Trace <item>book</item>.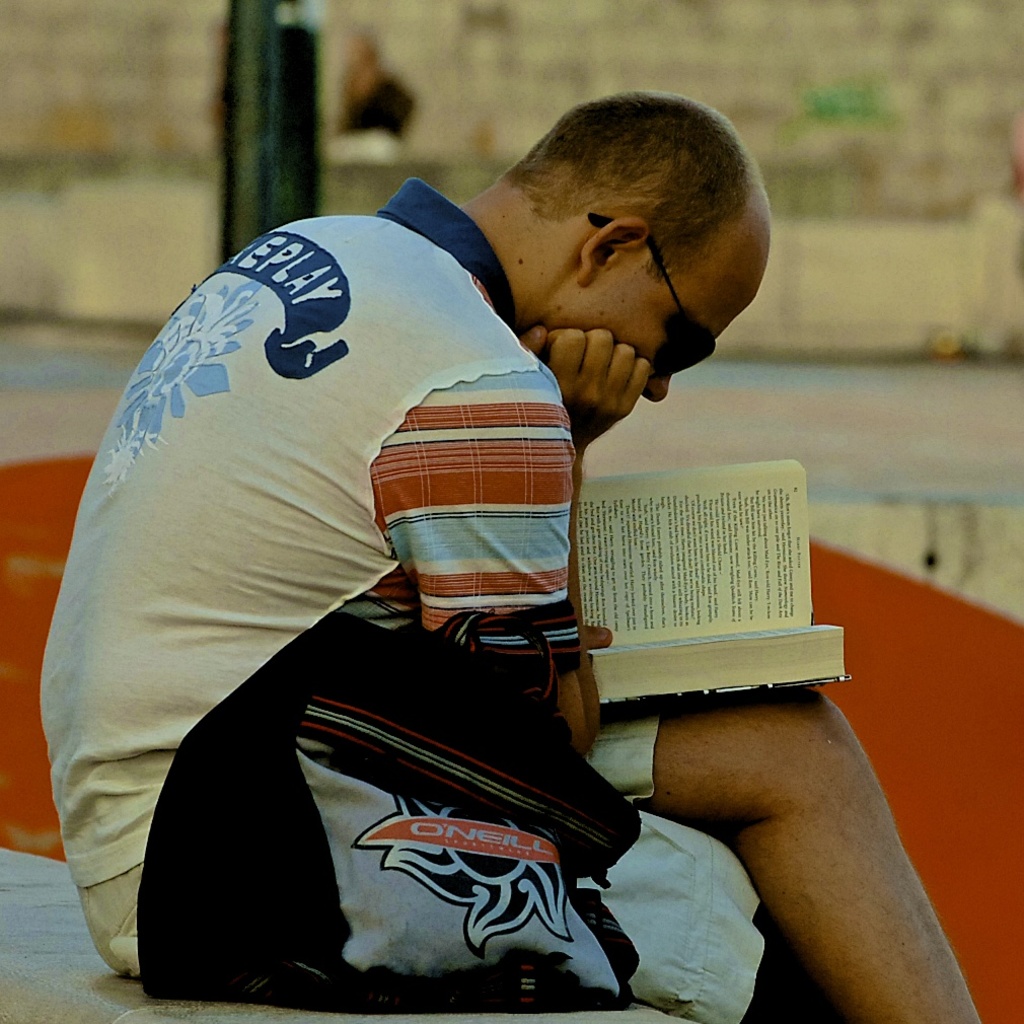
Traced to x1=581, y1=447, x2=858, y2=716.
